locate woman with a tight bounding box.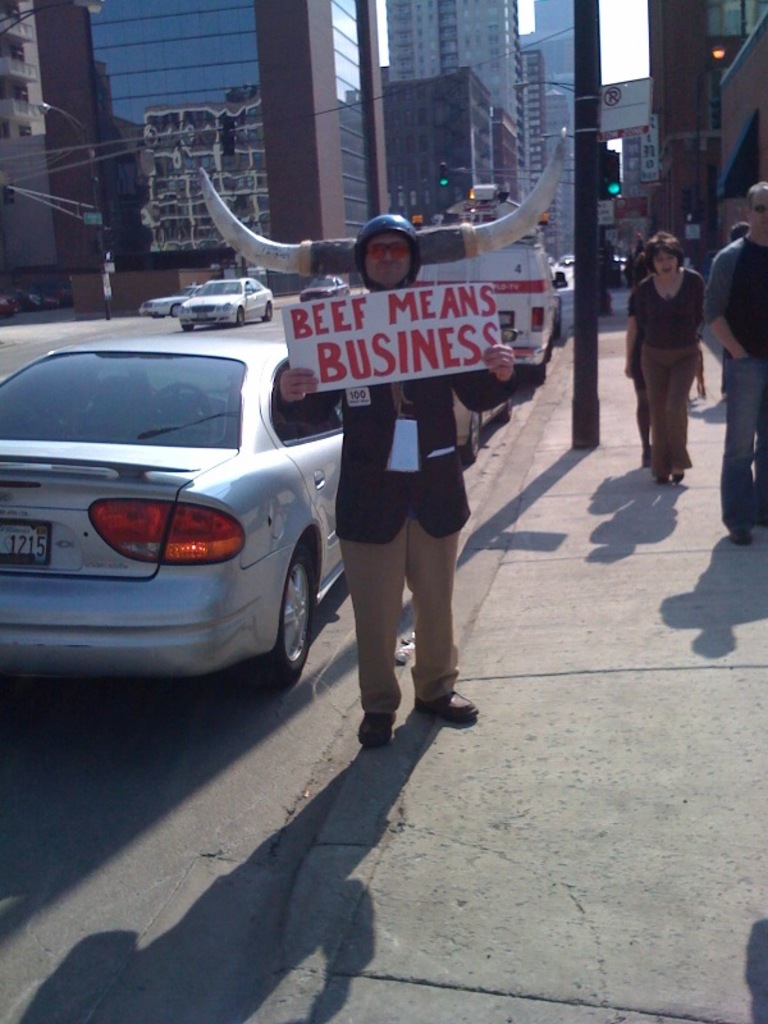
crop(616, 201, 723, 489).
